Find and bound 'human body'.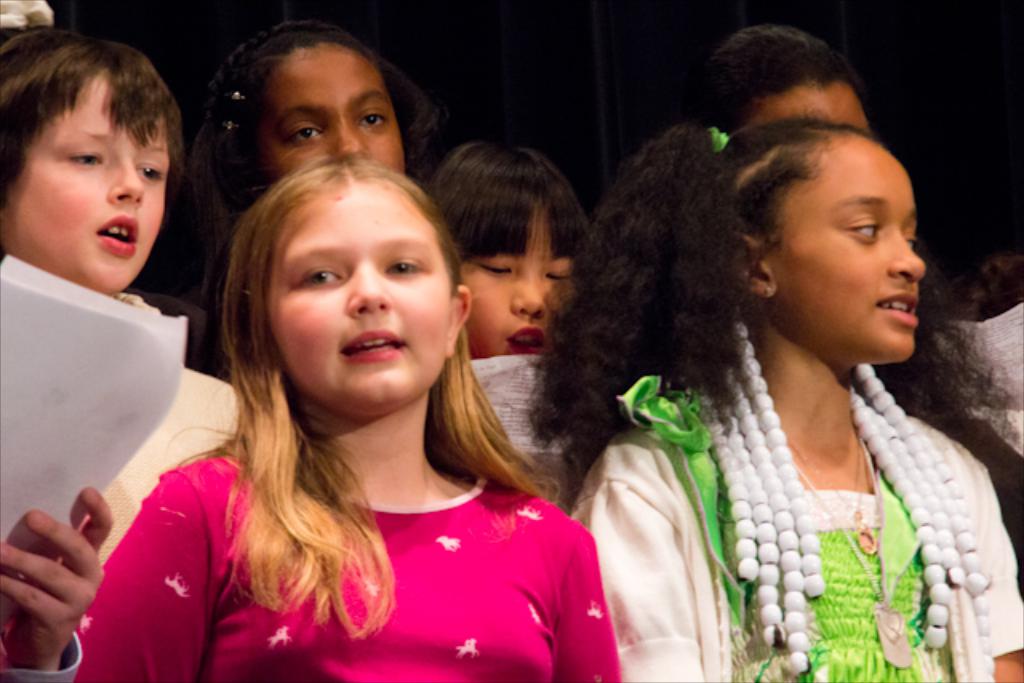
Bound: {"left": 645, "top": 14, "right": 1022, "bottom": 512}.
